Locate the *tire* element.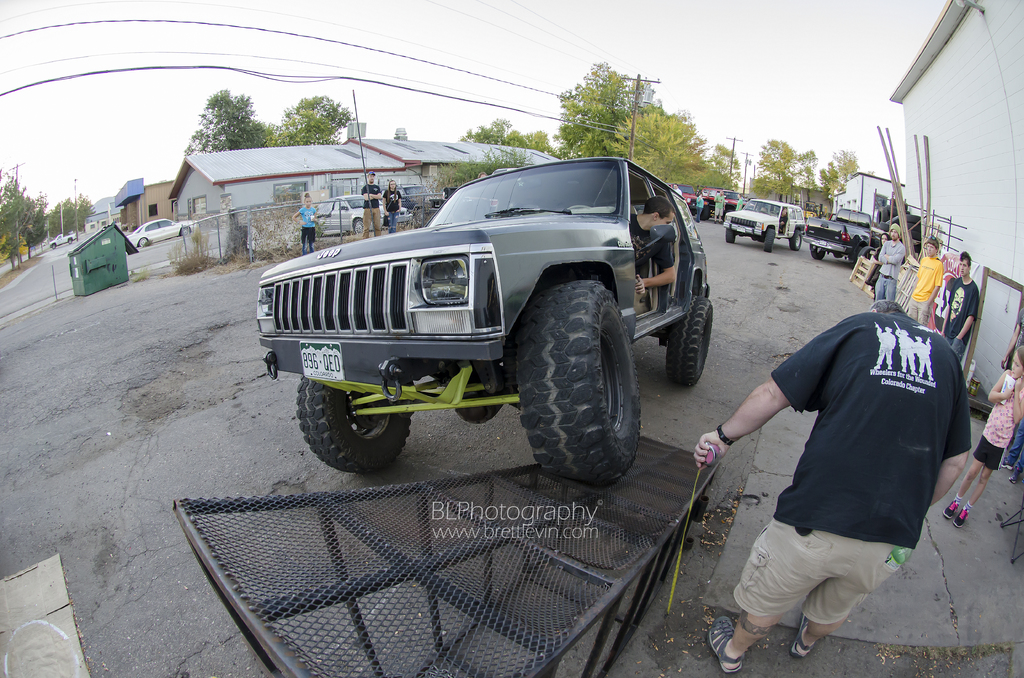
Element bbox: [left=812, top=246, right=828, bottom=264].
